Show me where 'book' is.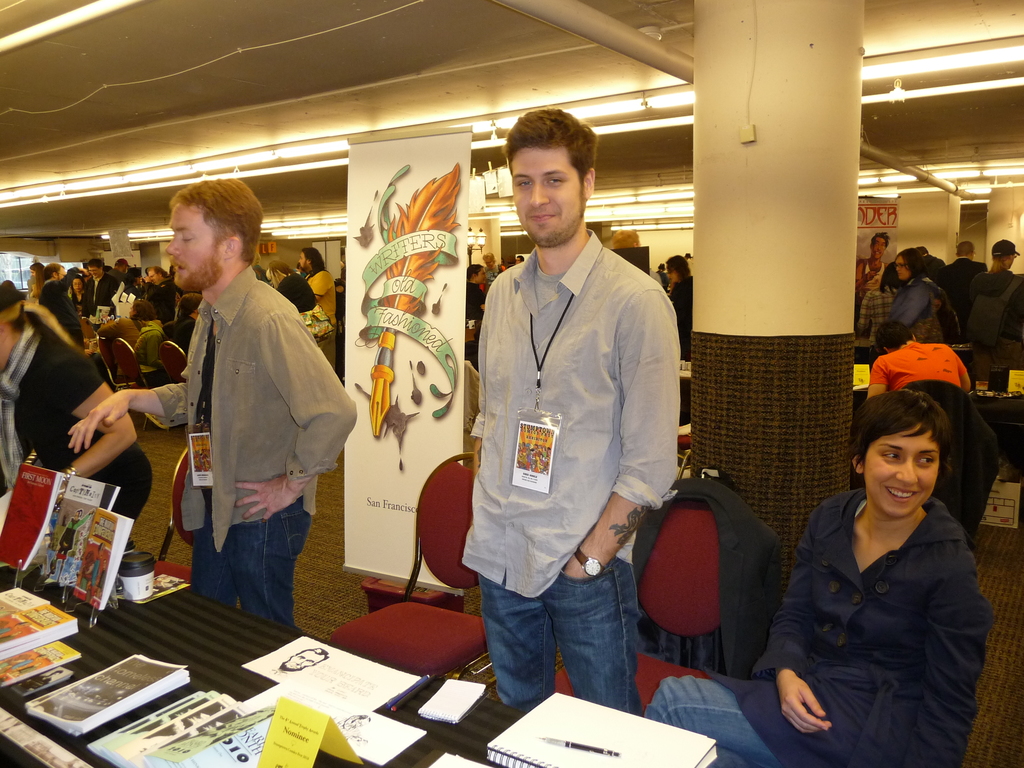
'book' is at l=0, t=641, r=86, b=686.
